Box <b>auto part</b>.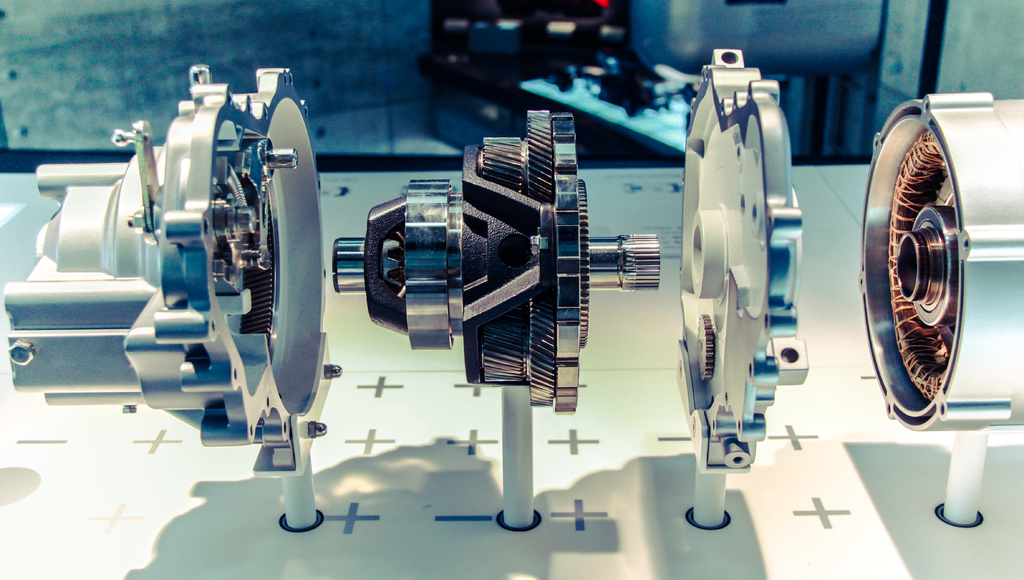
3:66:334:471.
